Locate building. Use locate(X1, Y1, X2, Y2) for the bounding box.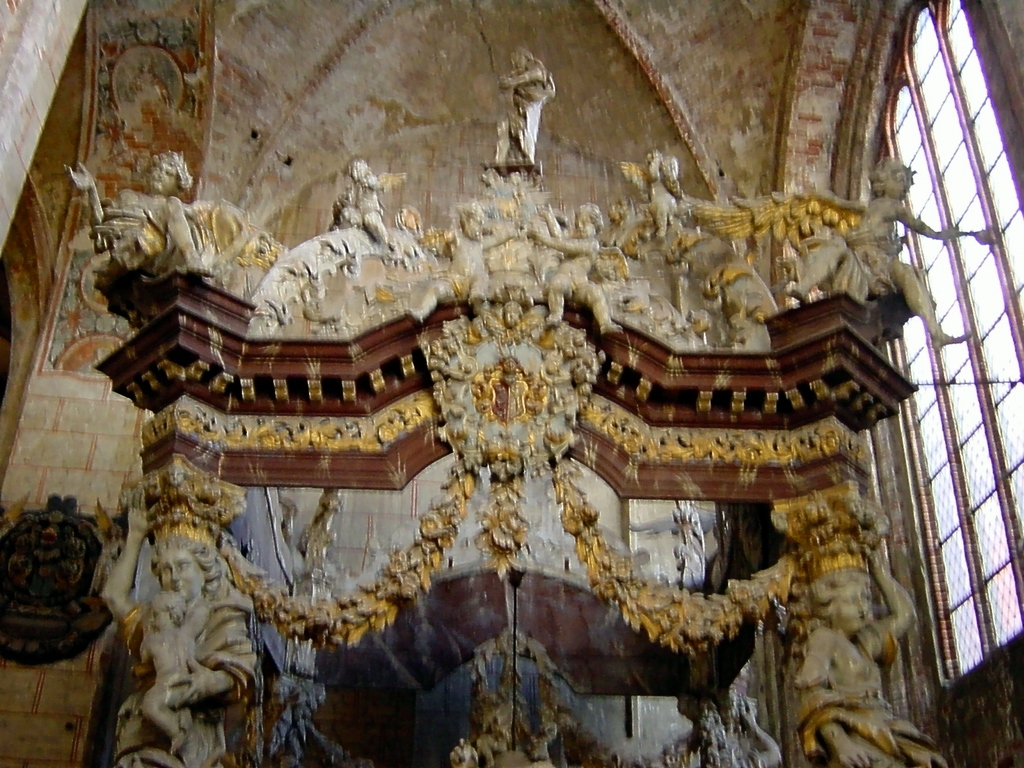
locate(0, 0, 1023, 767).
